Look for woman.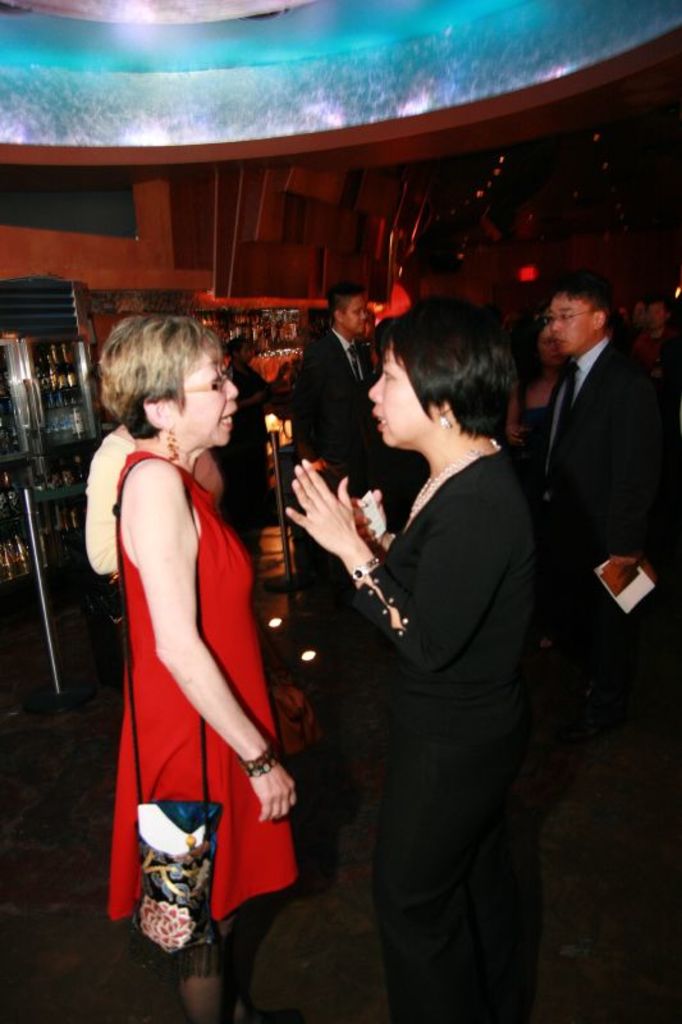
Found: 88 265 316 978.
